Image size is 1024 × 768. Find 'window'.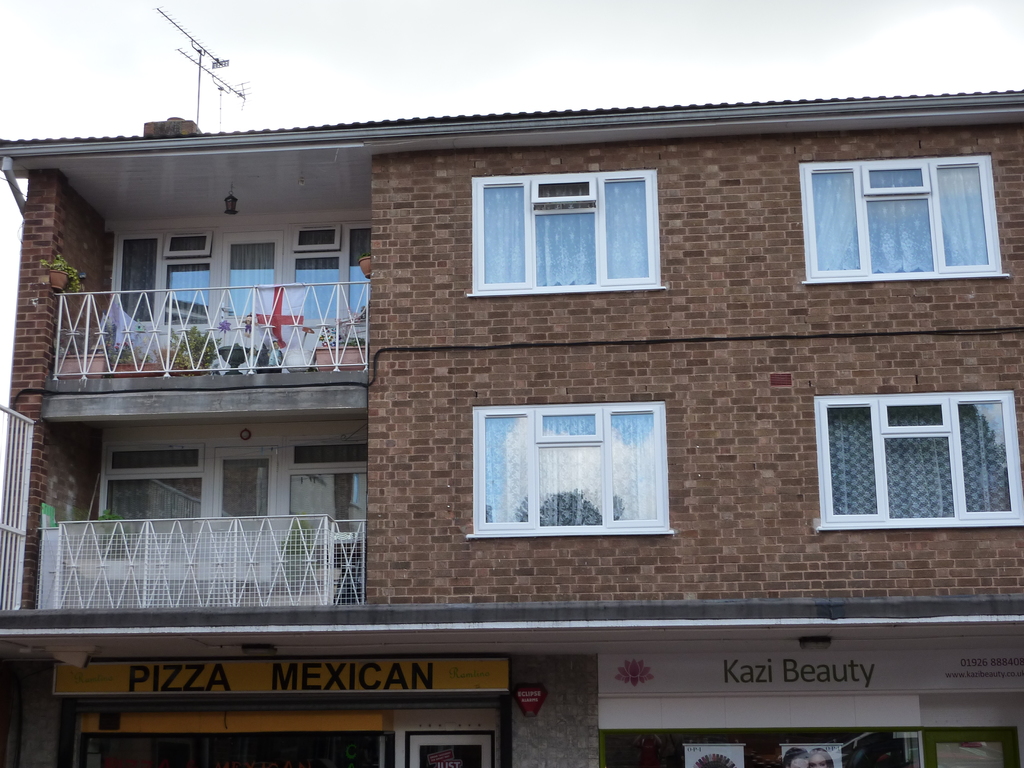
l=220, t=235, r=285, b=318.
